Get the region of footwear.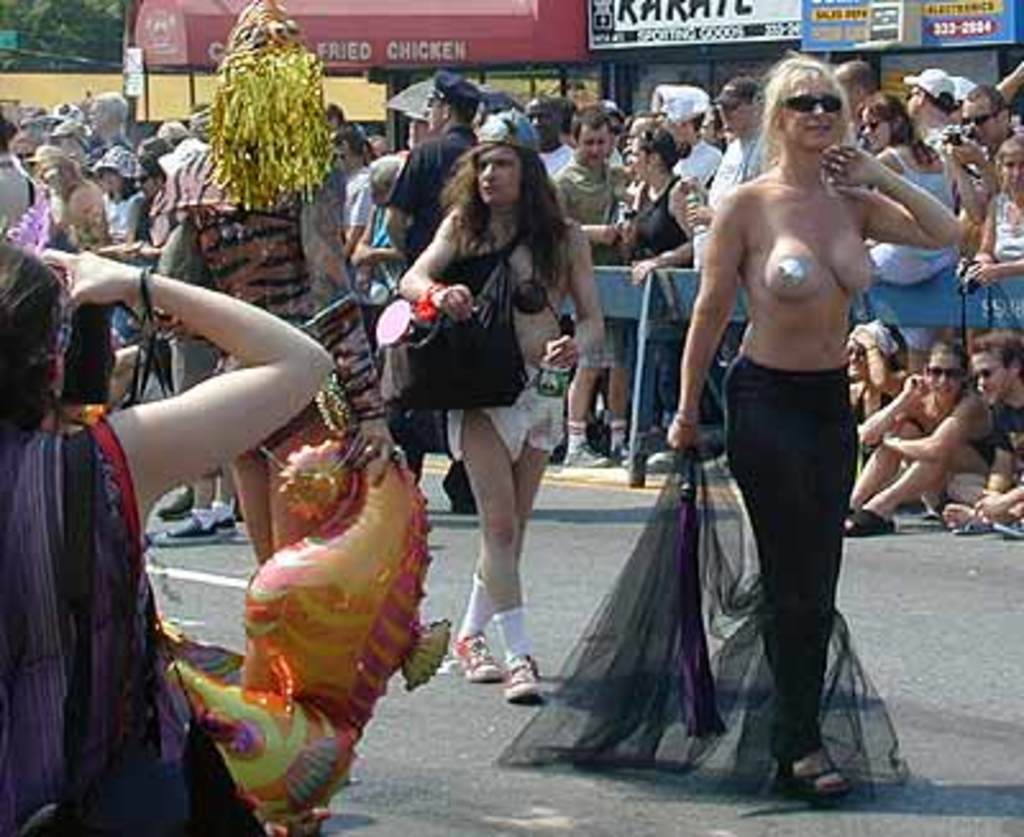
{"x1": 563, "y1": 438, "x2": 620, "y2": 468}.
